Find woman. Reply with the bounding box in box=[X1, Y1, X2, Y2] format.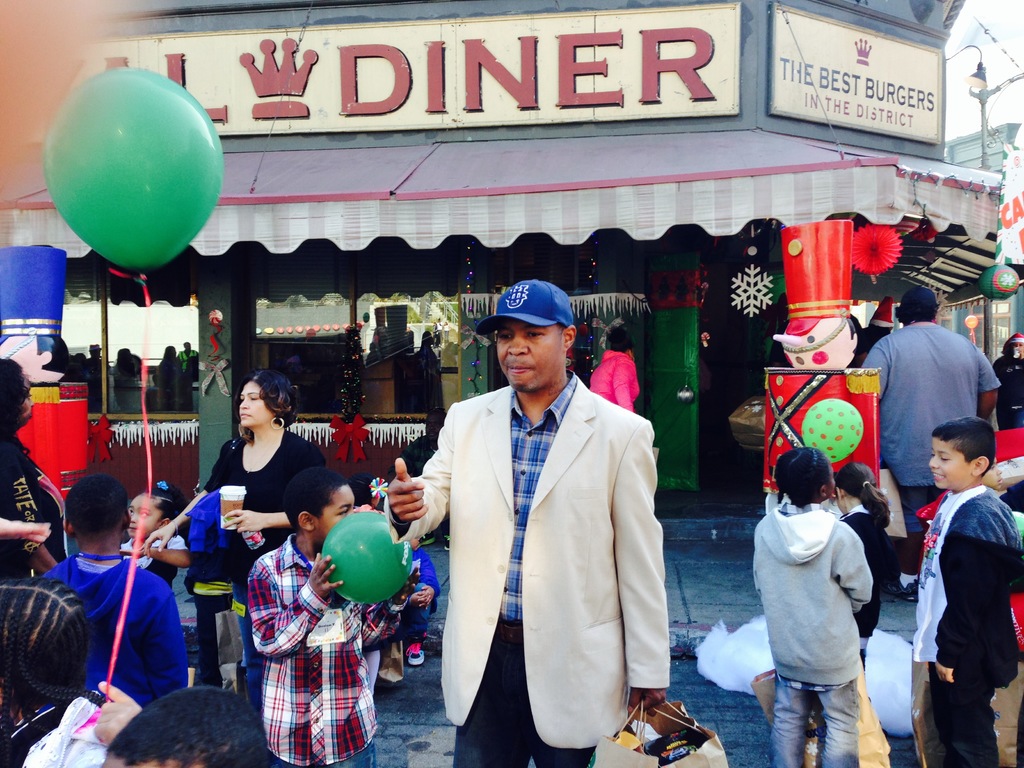
box=[0, 359, 70, 577].
